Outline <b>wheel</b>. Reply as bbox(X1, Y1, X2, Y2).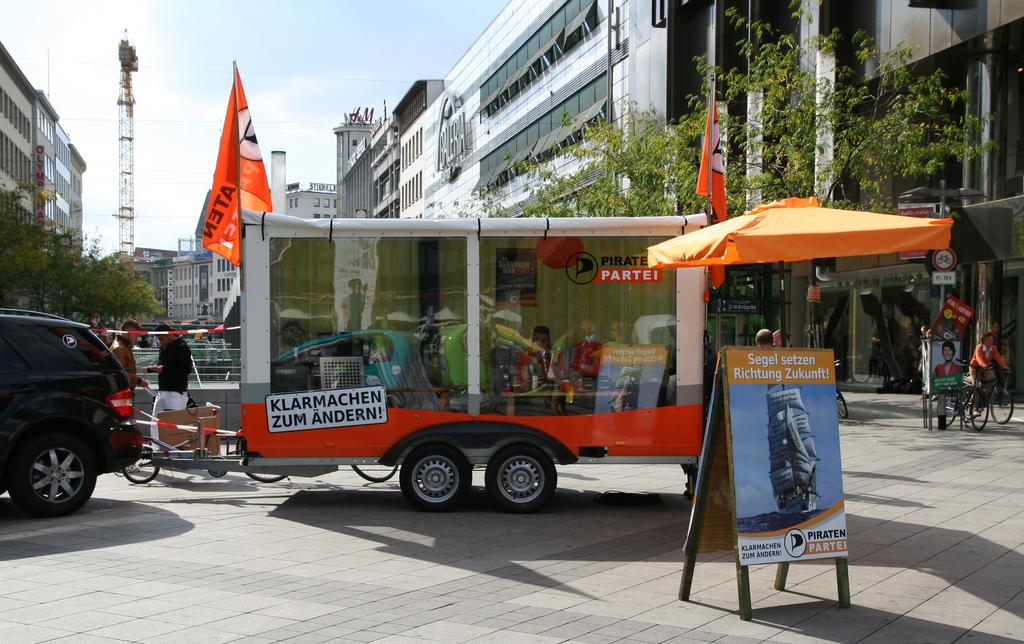
bbox(399, 443, 474, 507).
